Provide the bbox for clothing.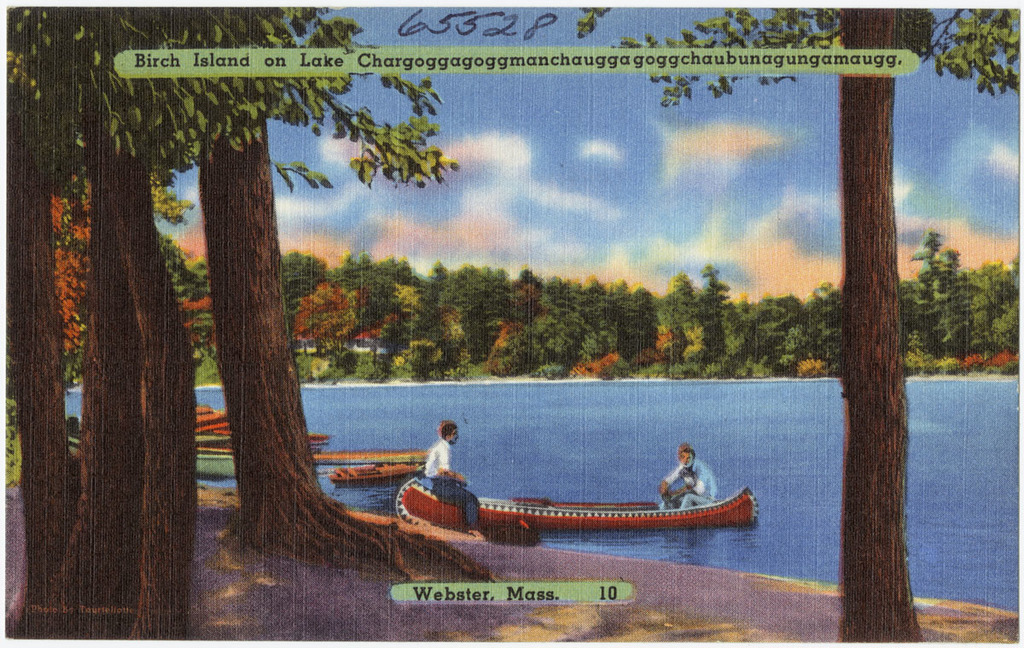
Rect(409, 433, 474, 523).
